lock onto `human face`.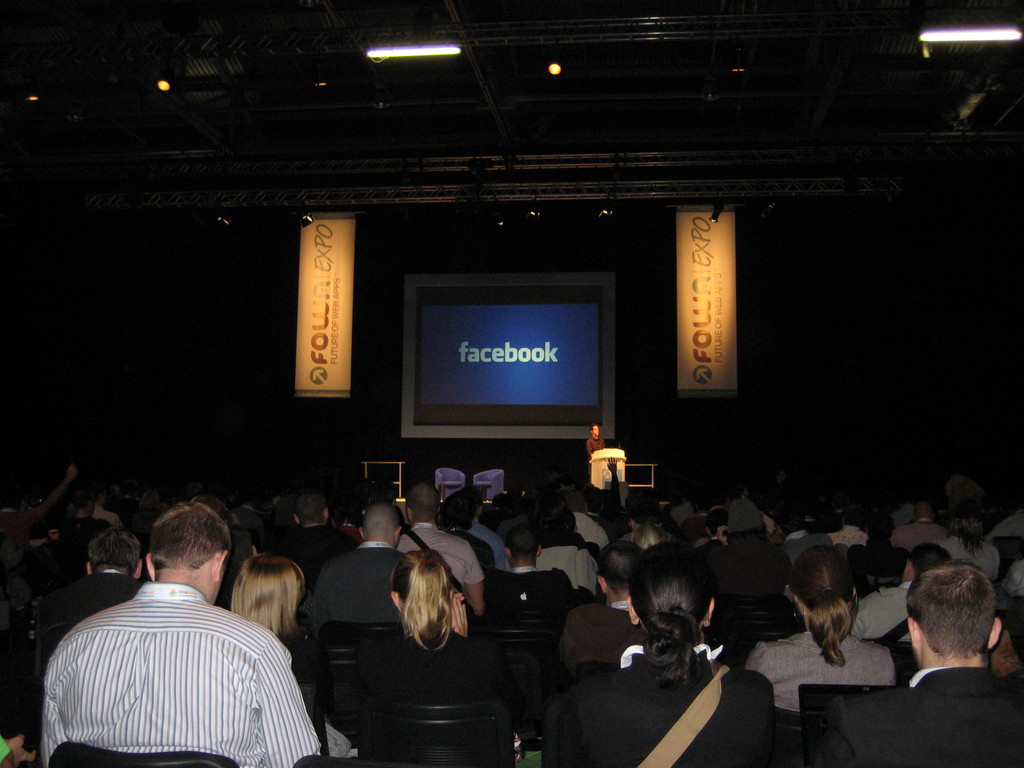
Locked: [591,423,599,434].
